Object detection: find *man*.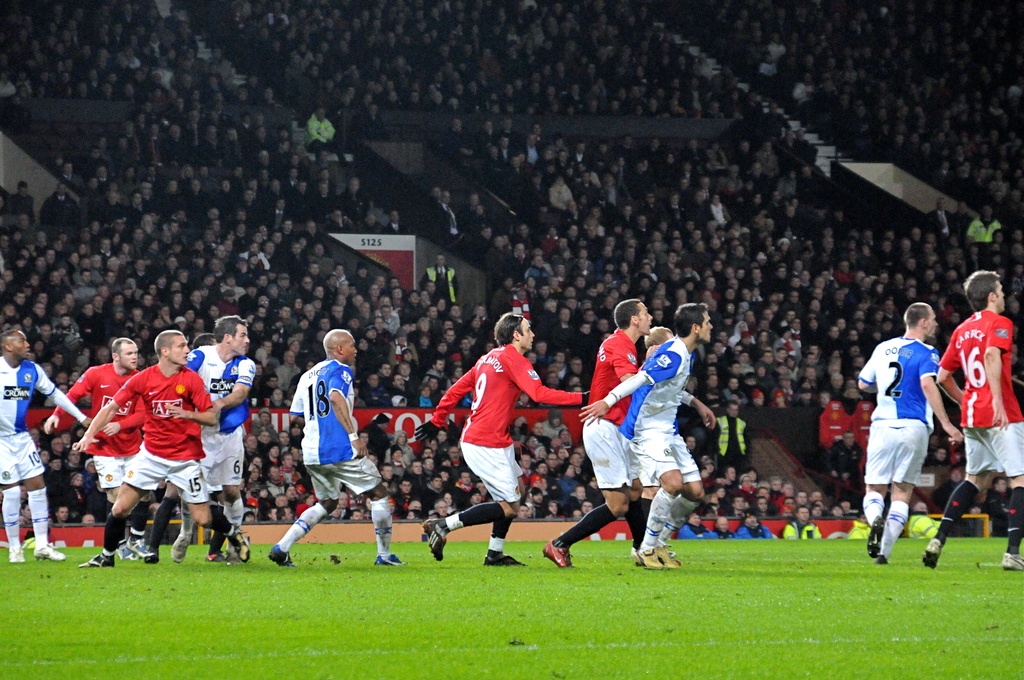
{"x1": 785, "y1": 506, "x2": 822, "y2": 538}.
